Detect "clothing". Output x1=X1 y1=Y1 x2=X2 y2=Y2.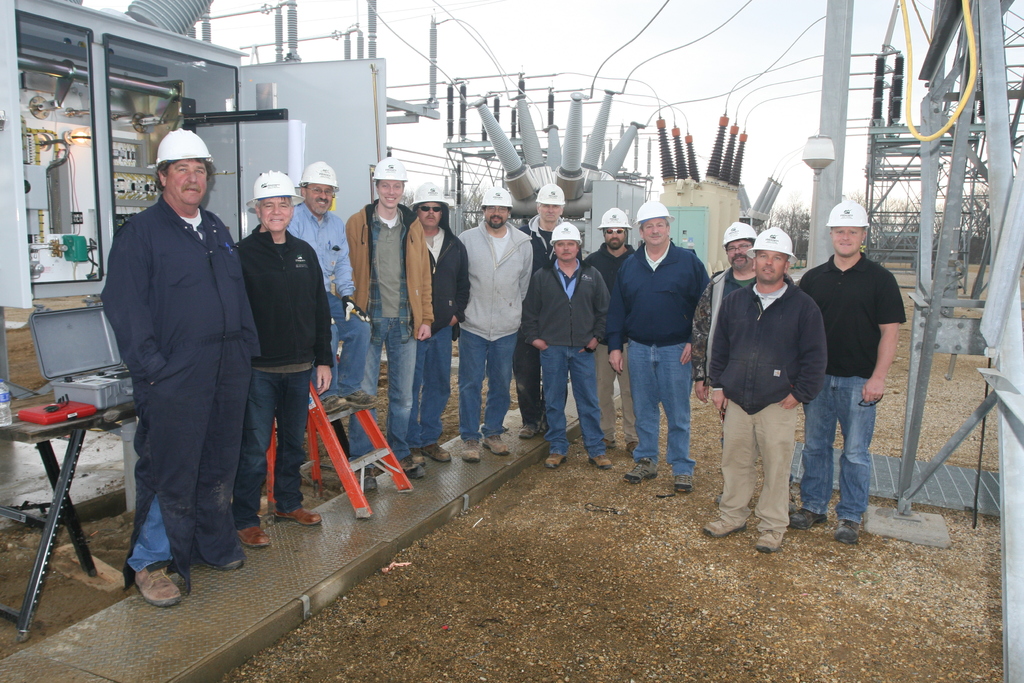
x1=440 y1=201 x2=534 y2=439.
